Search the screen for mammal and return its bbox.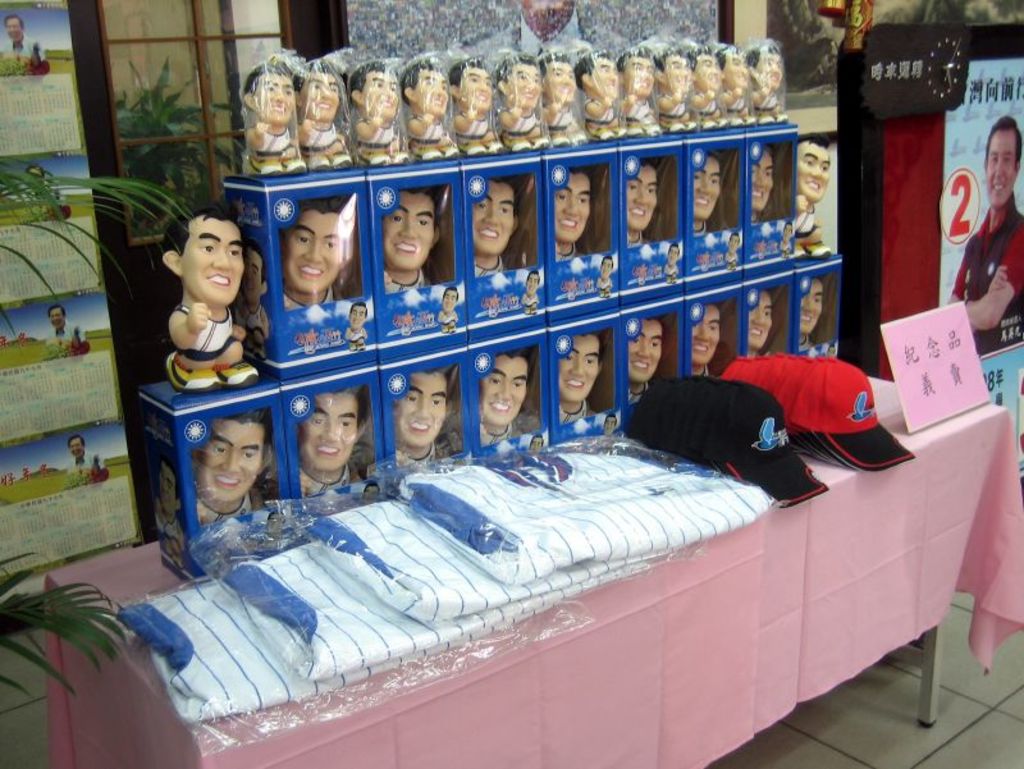
Found: 748/290/771/356.
